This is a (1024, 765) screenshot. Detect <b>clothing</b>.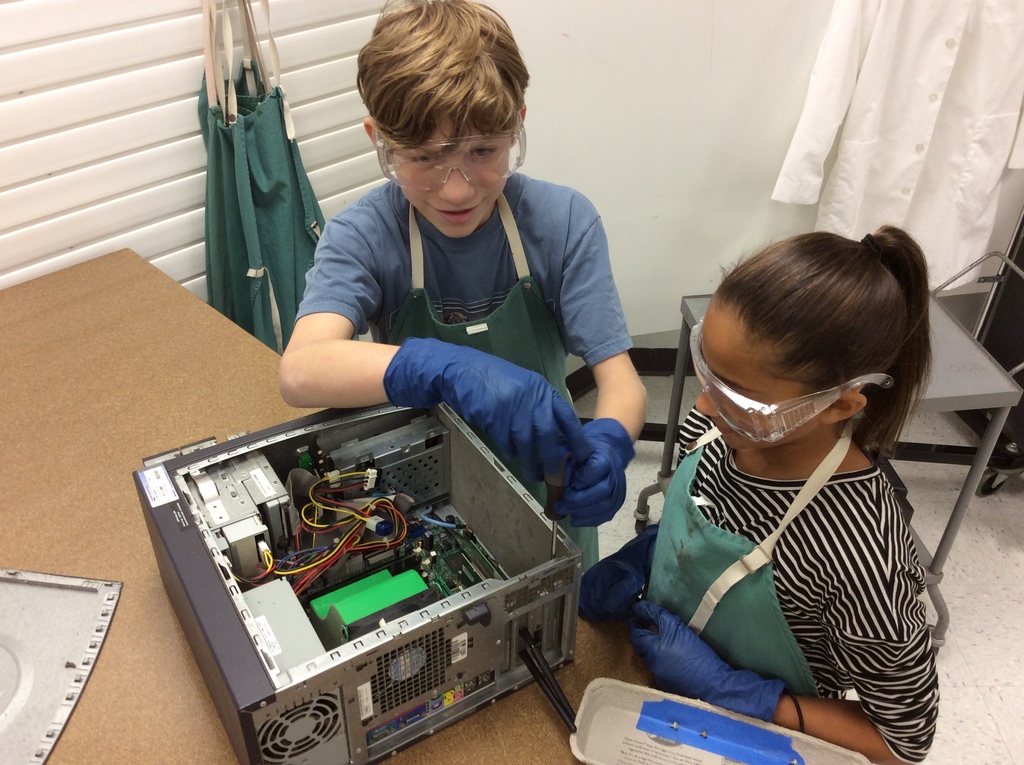
[left=637, top=438, right=944, bottom=764].
